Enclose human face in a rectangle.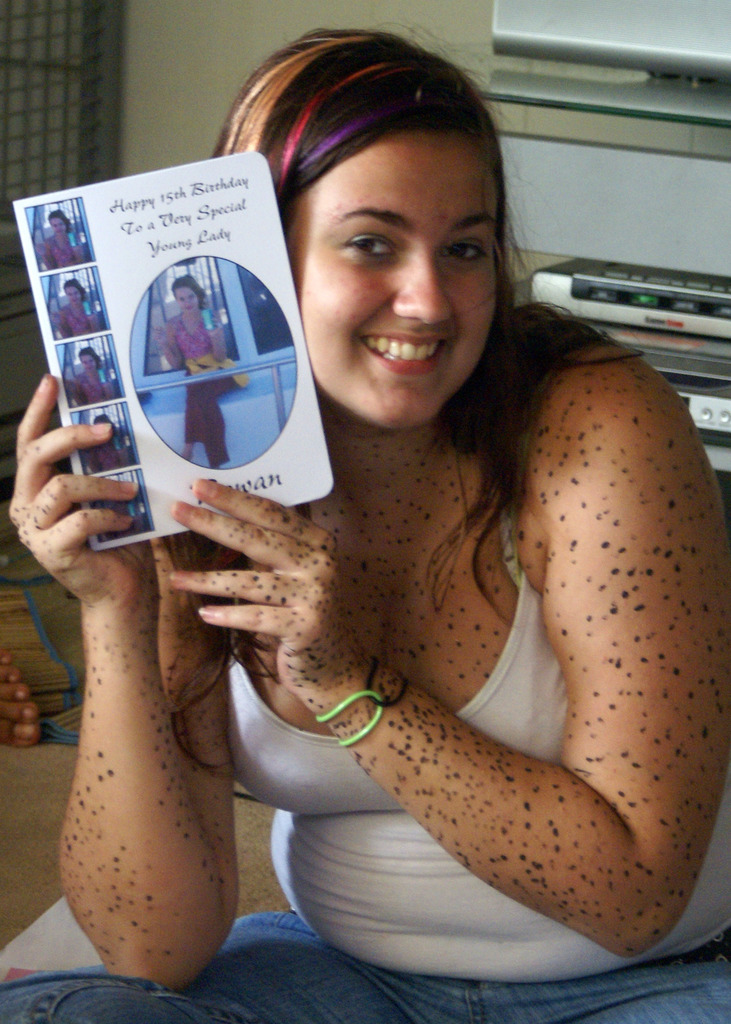
rect(65, 285, 84, 305).
